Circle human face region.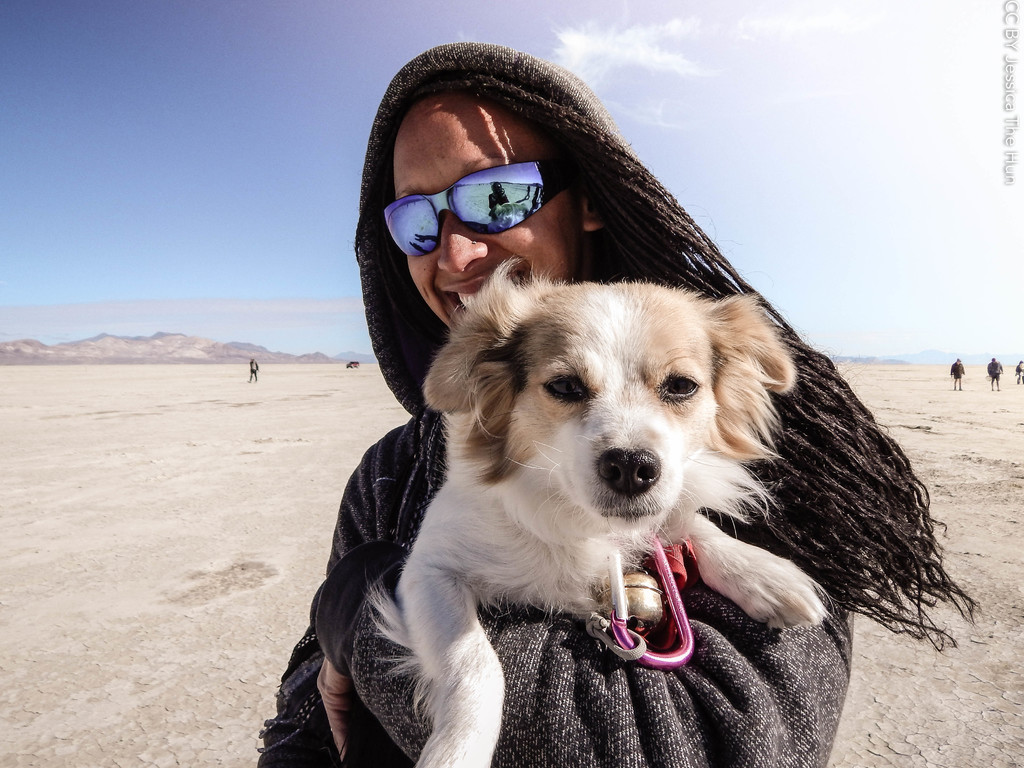
Region: <box>387,95,577,339</box>.
